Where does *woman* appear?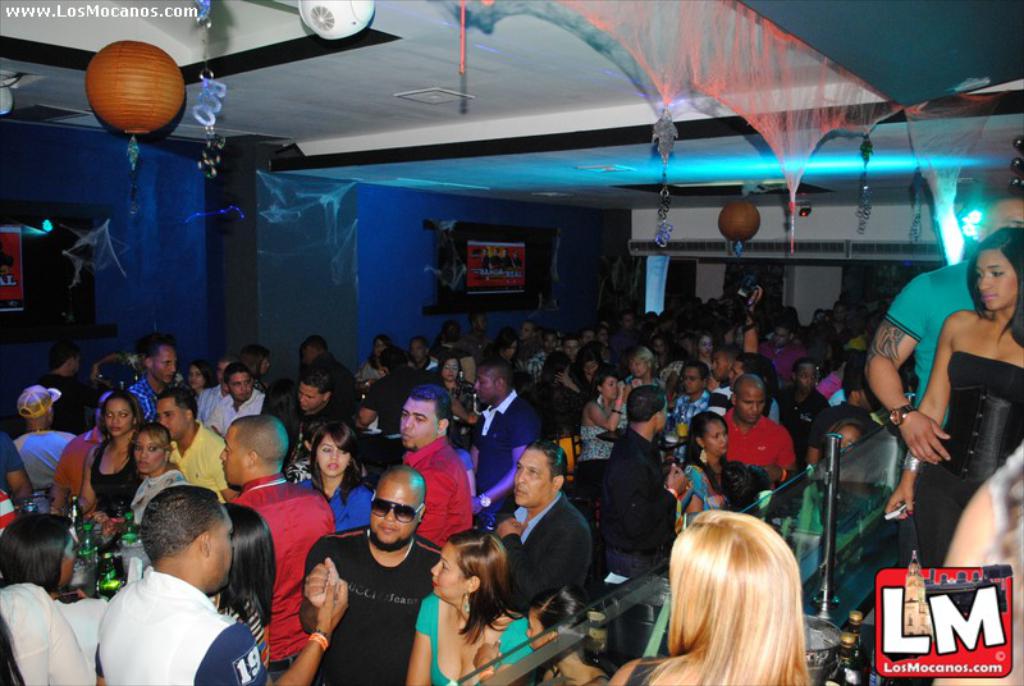
Appears at [x1=399, y1=530, x2=543, y2=685].
